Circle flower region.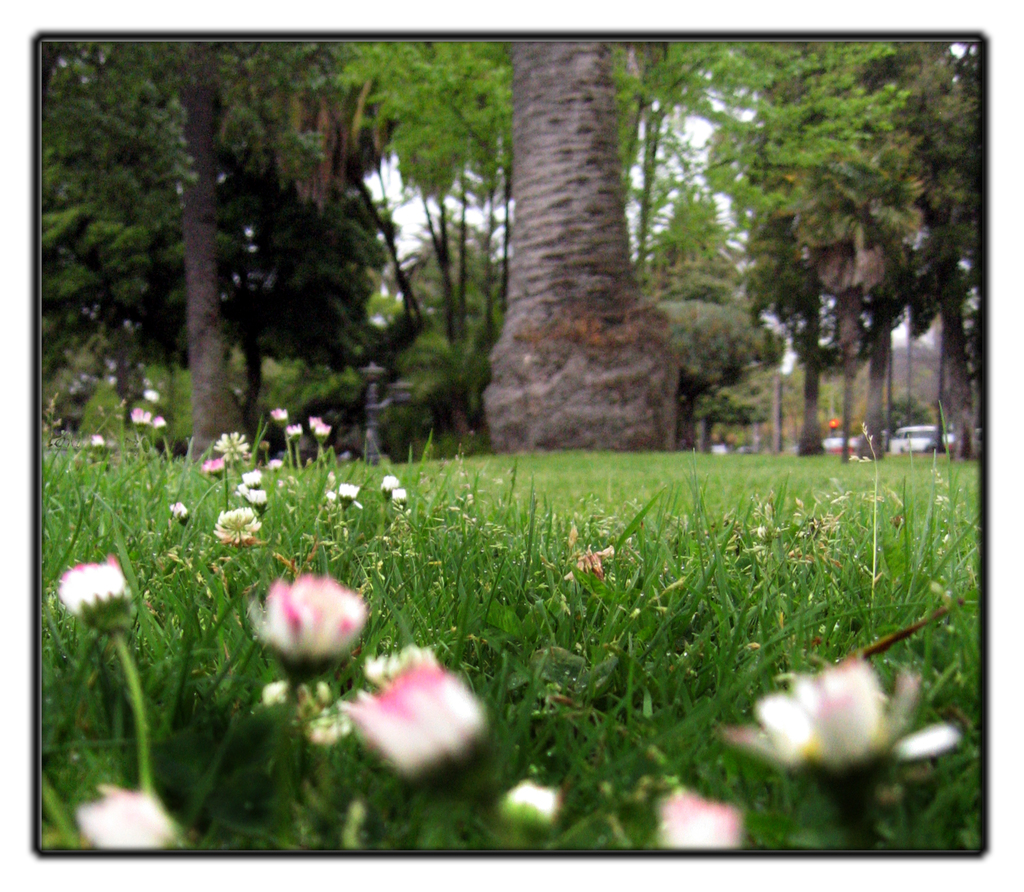
Region: BBox(335, 651, 498, 795).
